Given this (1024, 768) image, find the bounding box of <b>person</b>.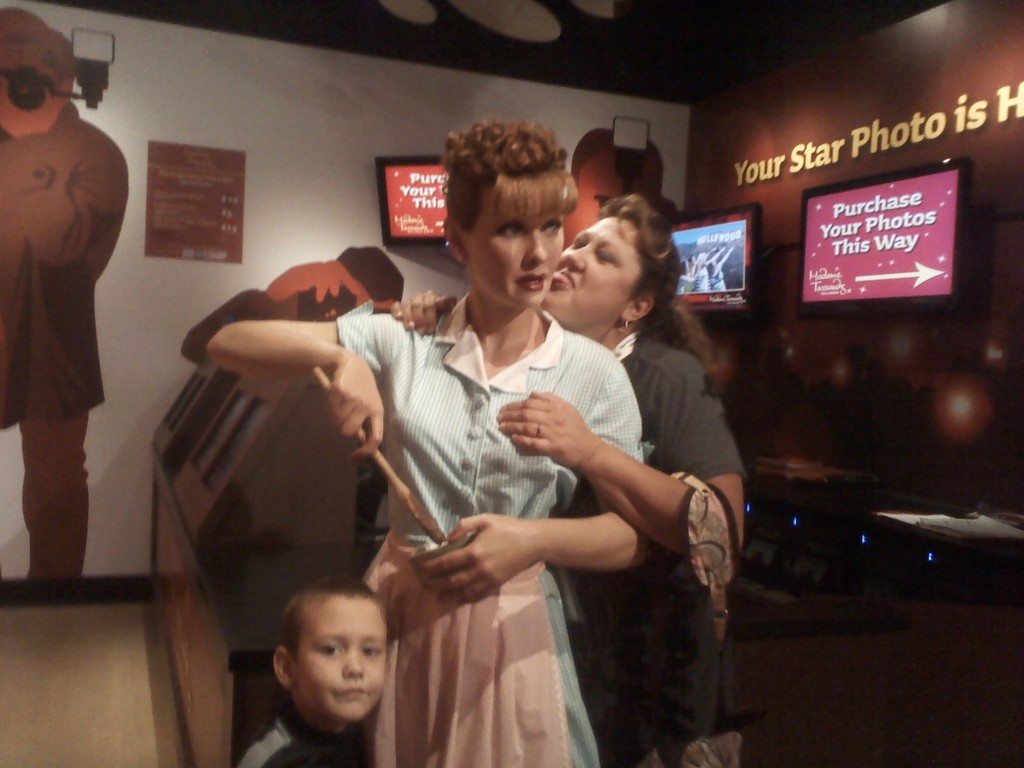
<bbox>0, 7, 128, 577</bbox>.
